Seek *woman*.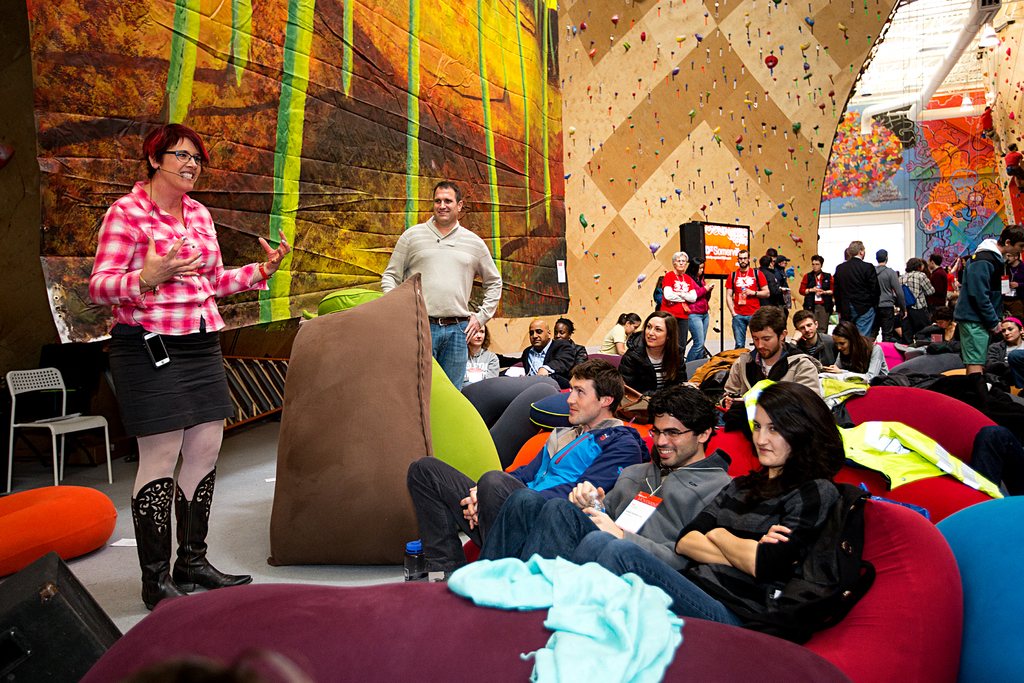
[x1=87, y1=124, x2=266, y2=576].
